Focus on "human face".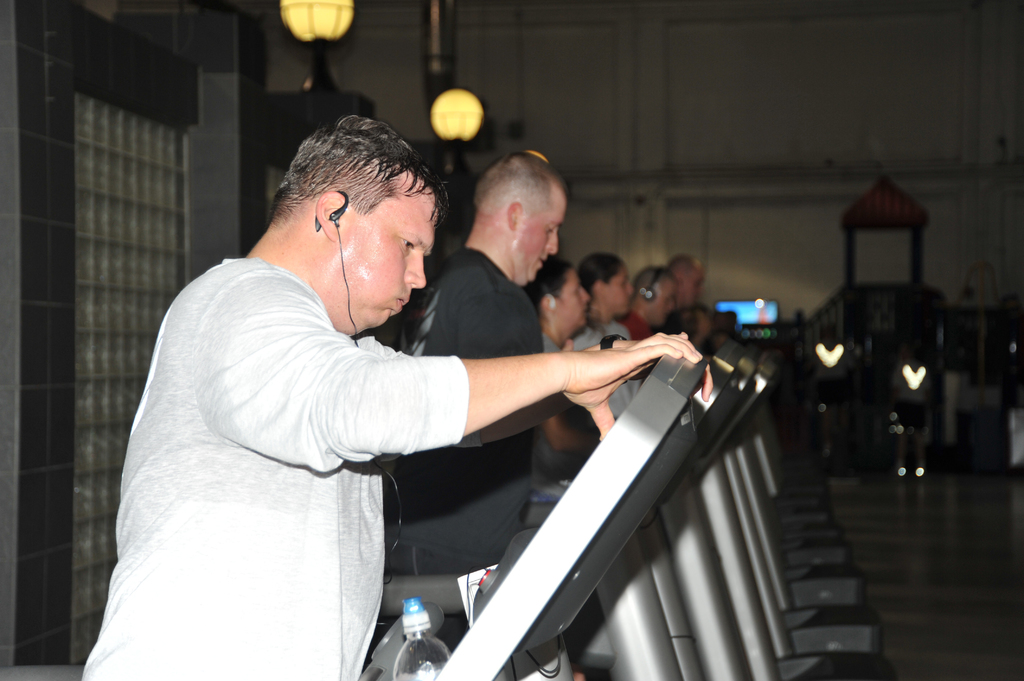
Focused at {"x1": 556, "y1": 272, "x2": 593, "y2": 328}.
